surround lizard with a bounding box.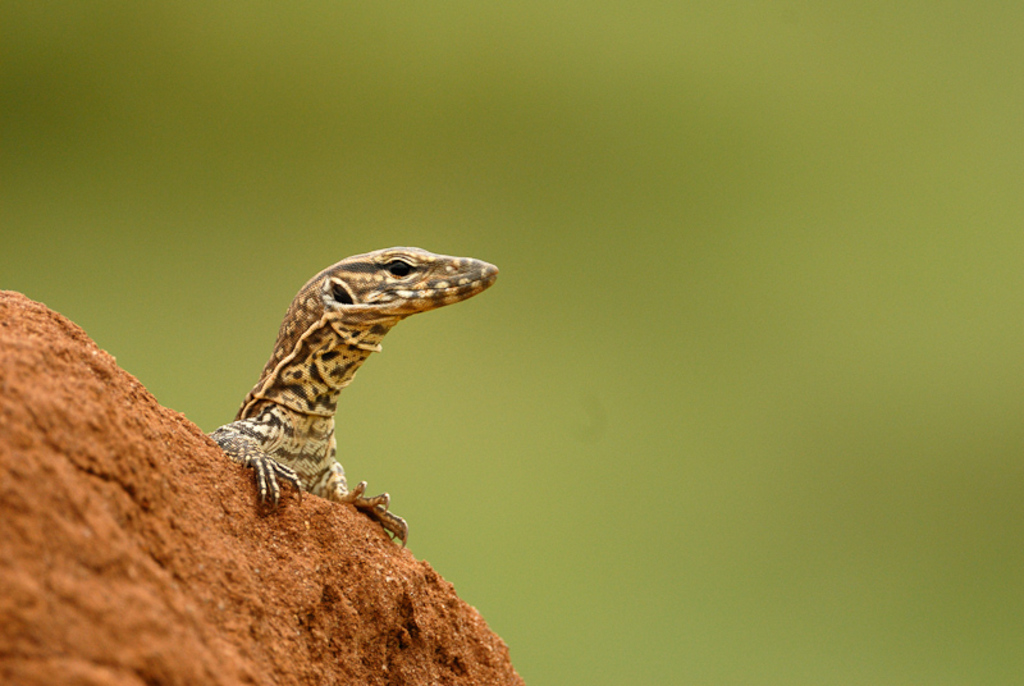
{"left": 210, "top": 247, "right": 500, "bottom": 550}.
